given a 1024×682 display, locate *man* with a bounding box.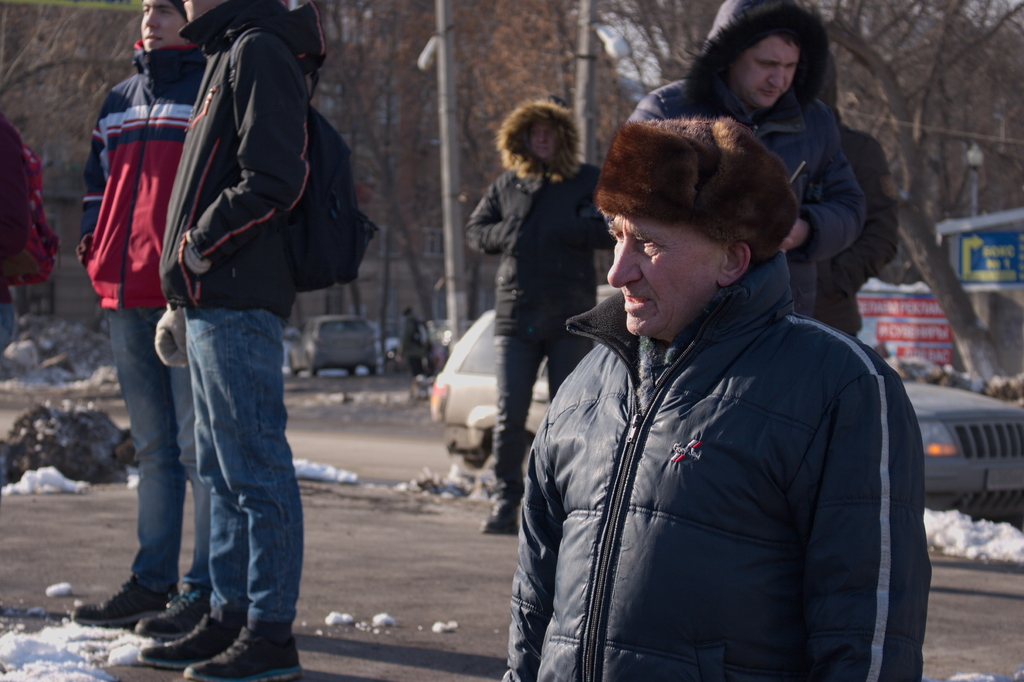
Located: <bbox>462, 95, 616, 536</bbox>.
